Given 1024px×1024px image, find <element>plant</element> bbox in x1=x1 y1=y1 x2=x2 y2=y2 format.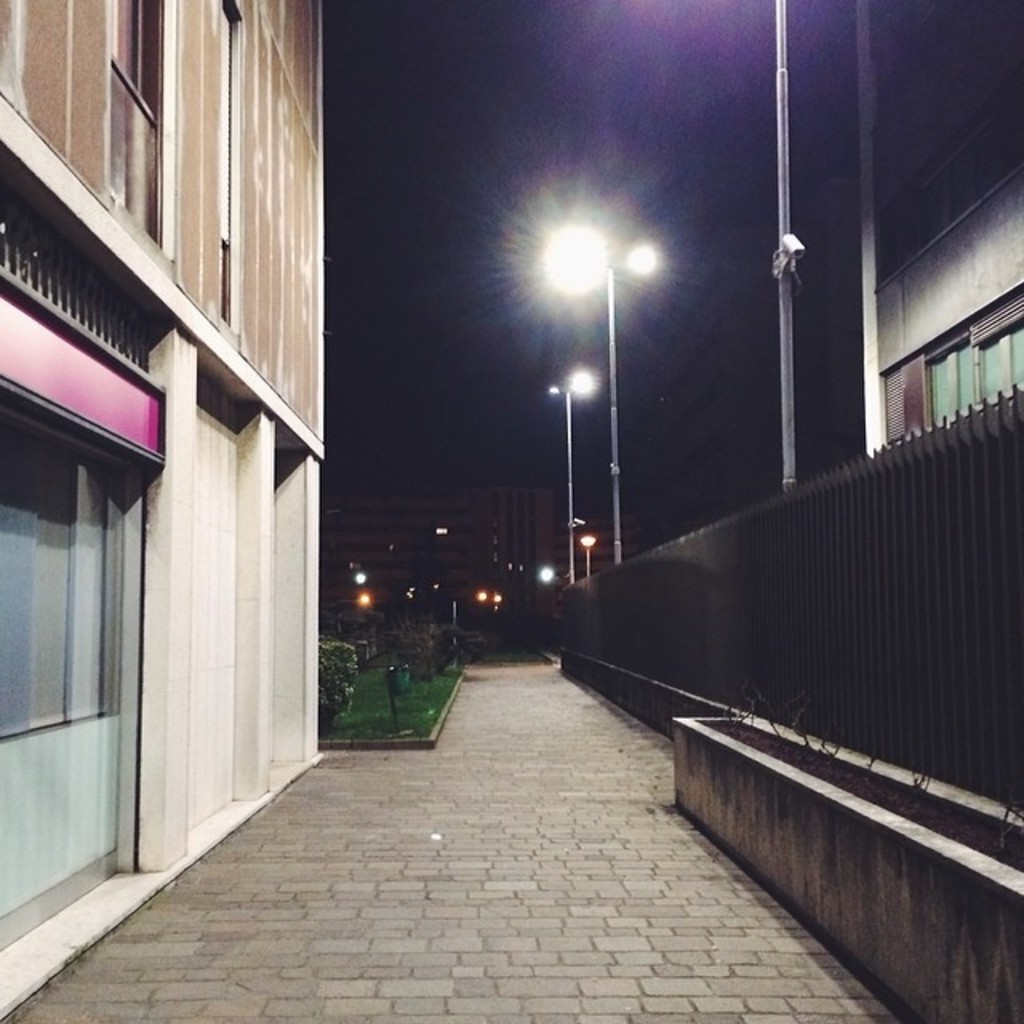
x1=318 y1=618 x2=378 y2=741.
